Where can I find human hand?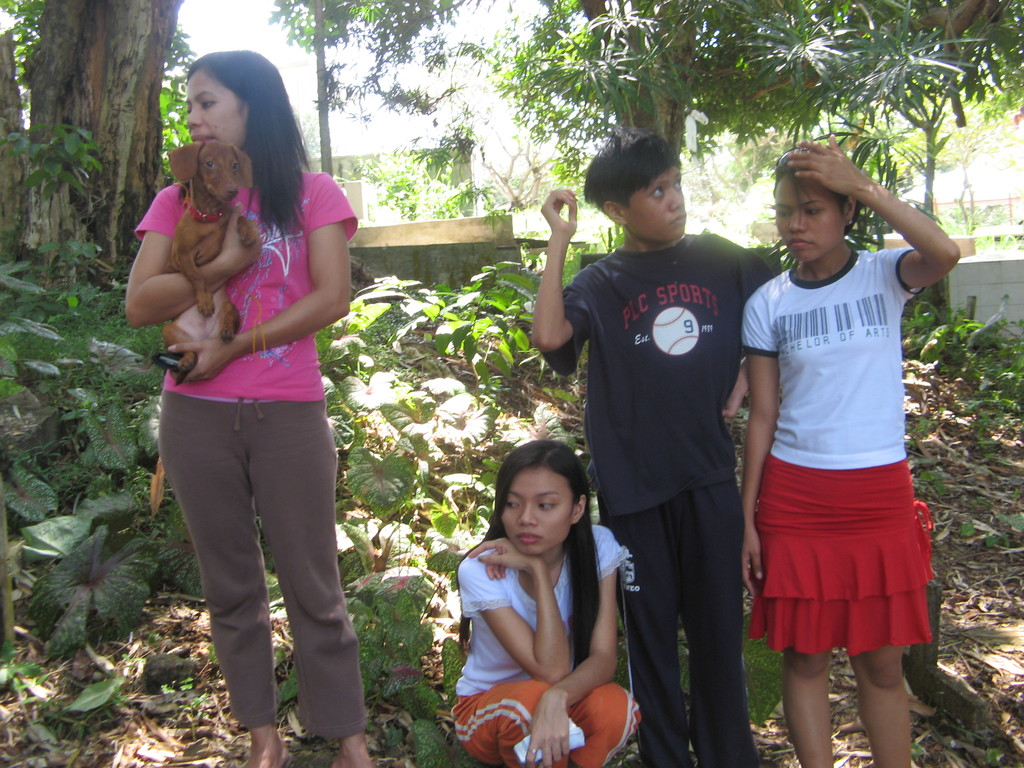
You can find it at 788,134,863,198.
